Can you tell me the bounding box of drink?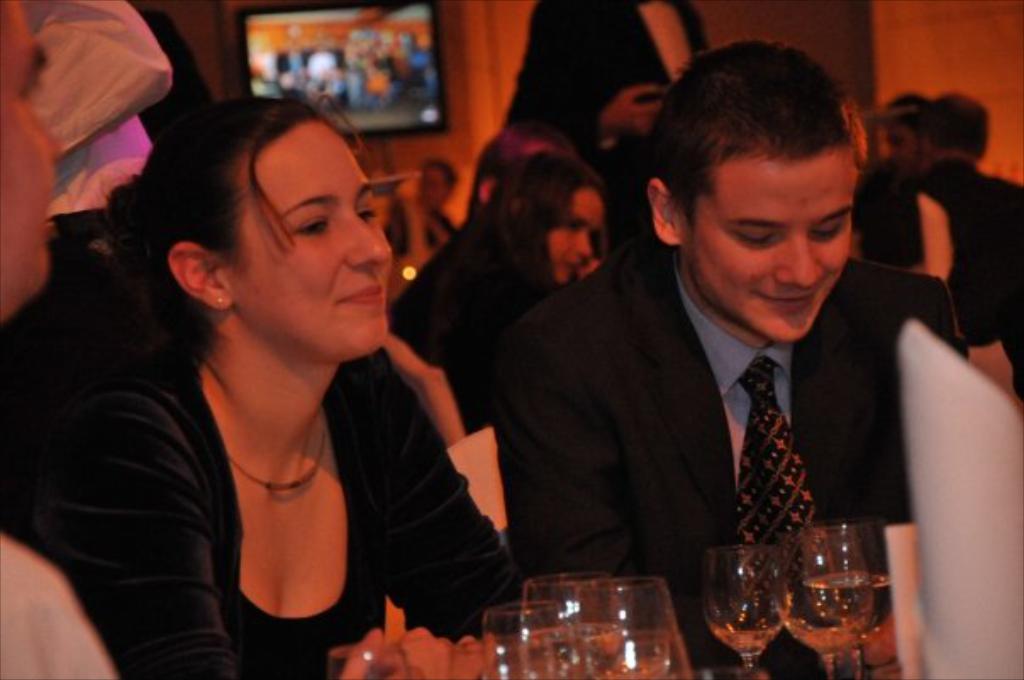
[left=714, top=526, right=804, bottom=658].
